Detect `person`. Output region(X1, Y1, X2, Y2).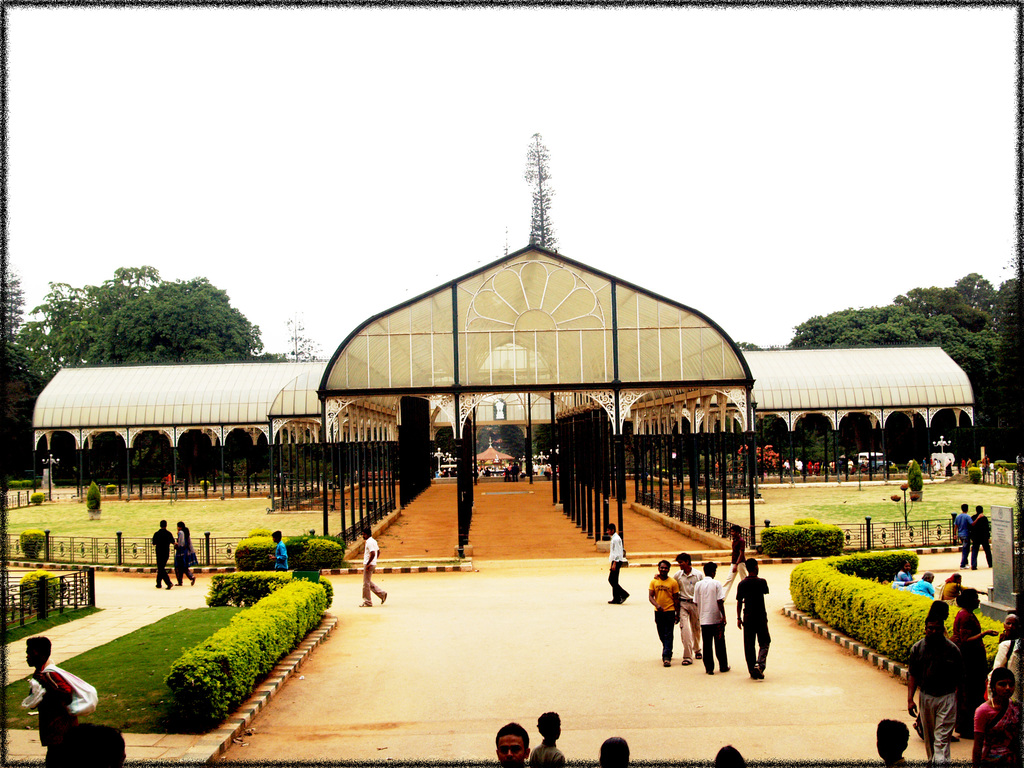
region(954, 504, 981, 569).
